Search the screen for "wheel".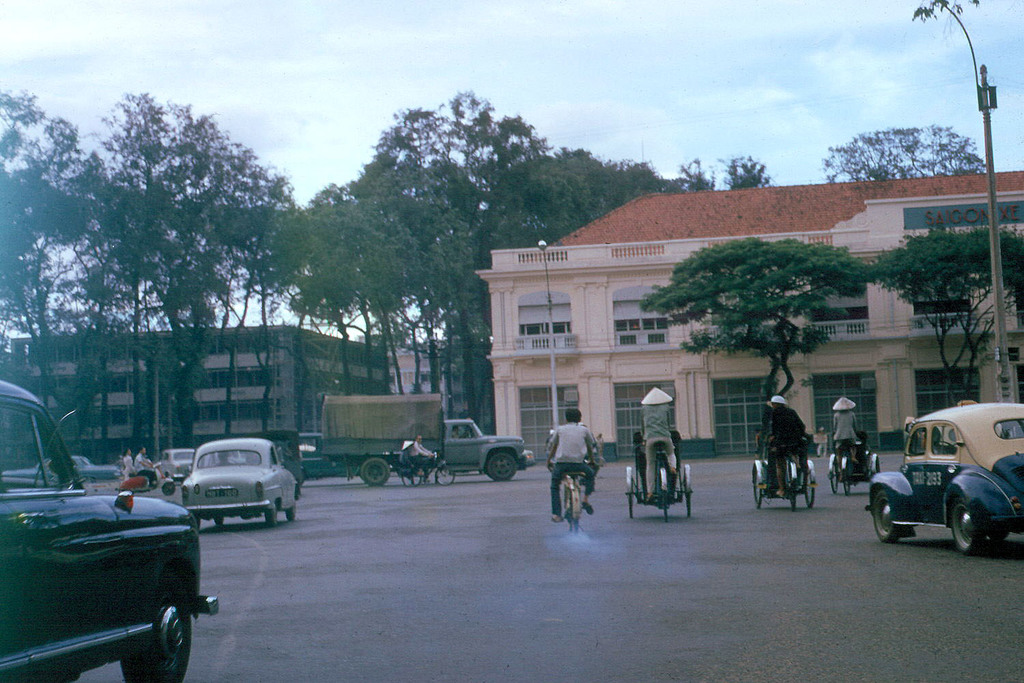
Found at 827,454,844,490.
